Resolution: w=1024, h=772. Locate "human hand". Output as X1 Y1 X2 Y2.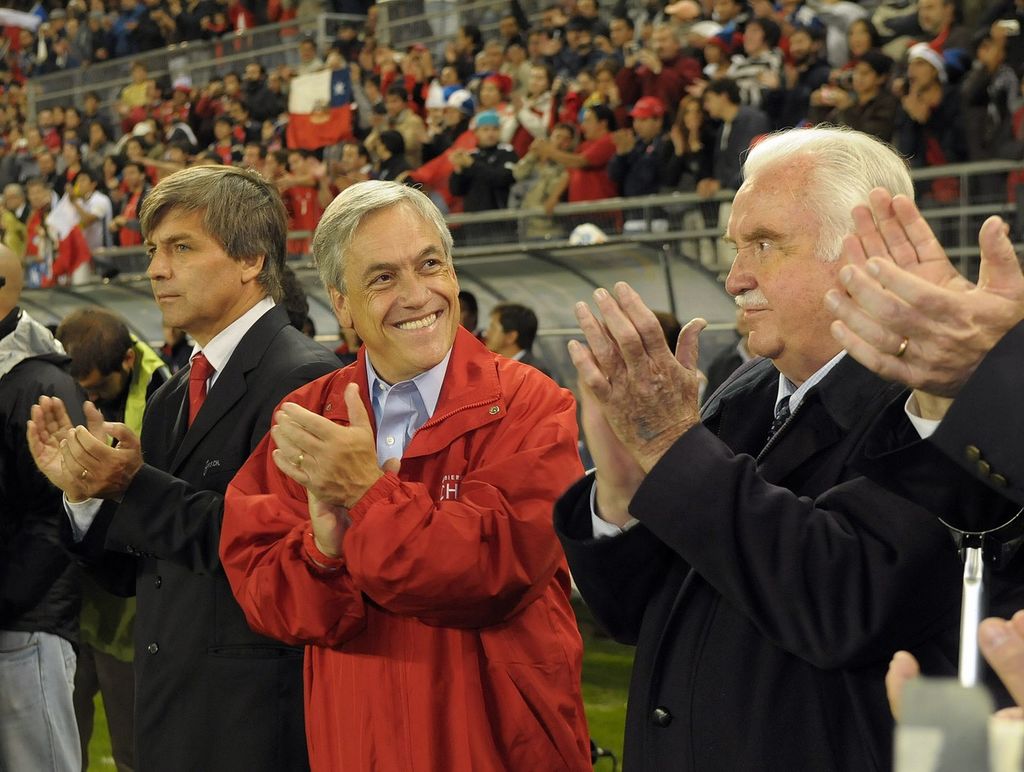
612 124 635 153.
